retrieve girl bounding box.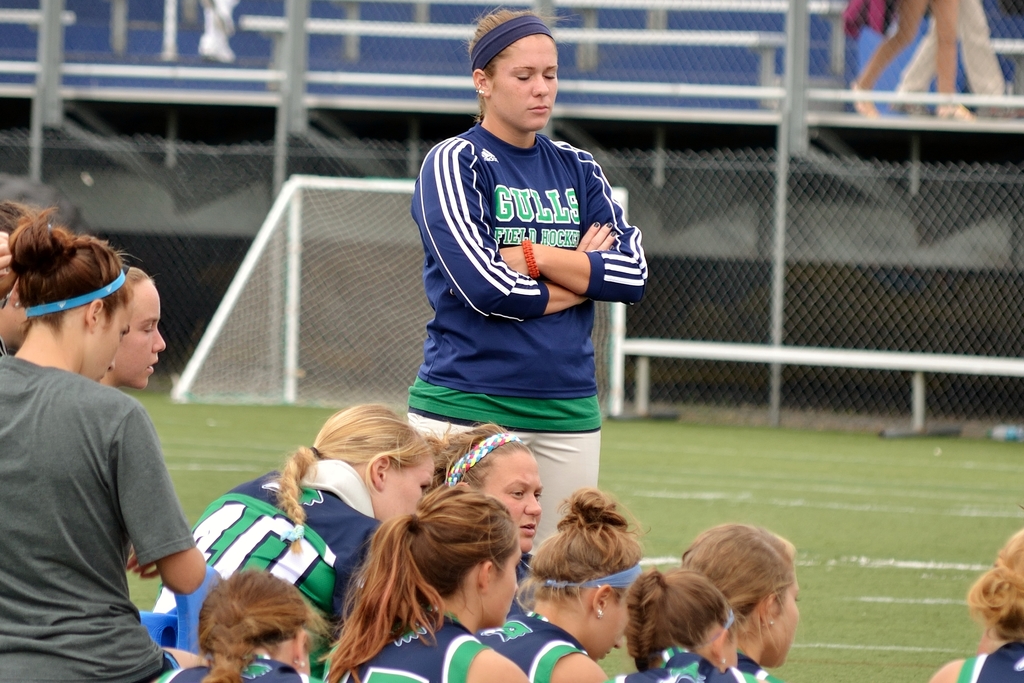
Bounding box: select_region(157, 575, 321, 682).
